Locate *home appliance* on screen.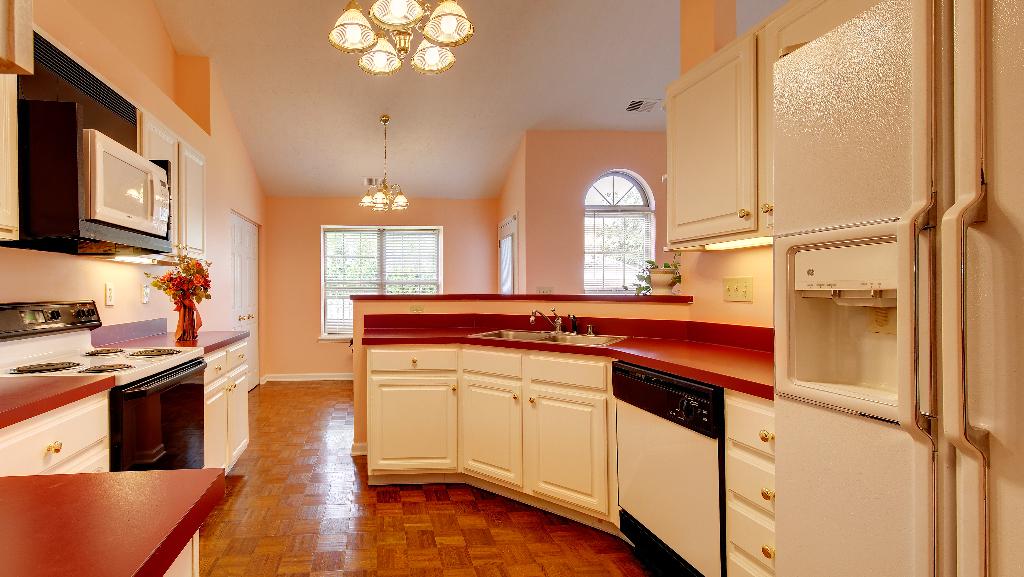
On screen at box=[612, 355, 728, 576].
